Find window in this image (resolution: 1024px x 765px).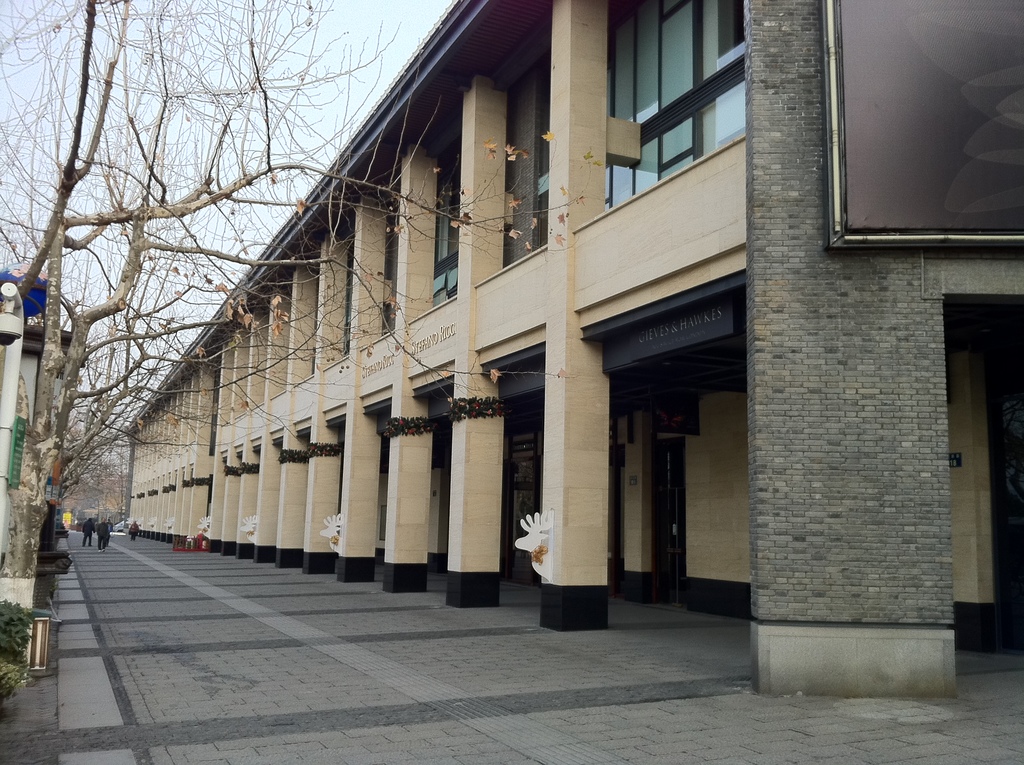
618, 15, 751, 182.
